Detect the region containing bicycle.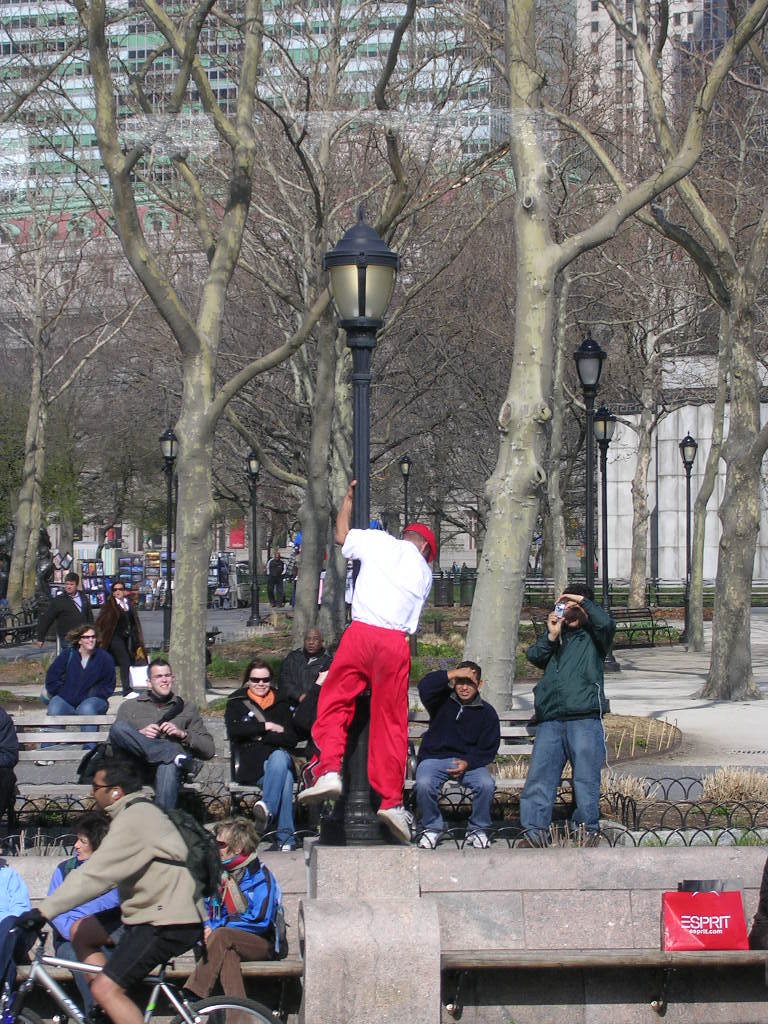
[left=0, top=926, right=274, bottom=1023].
